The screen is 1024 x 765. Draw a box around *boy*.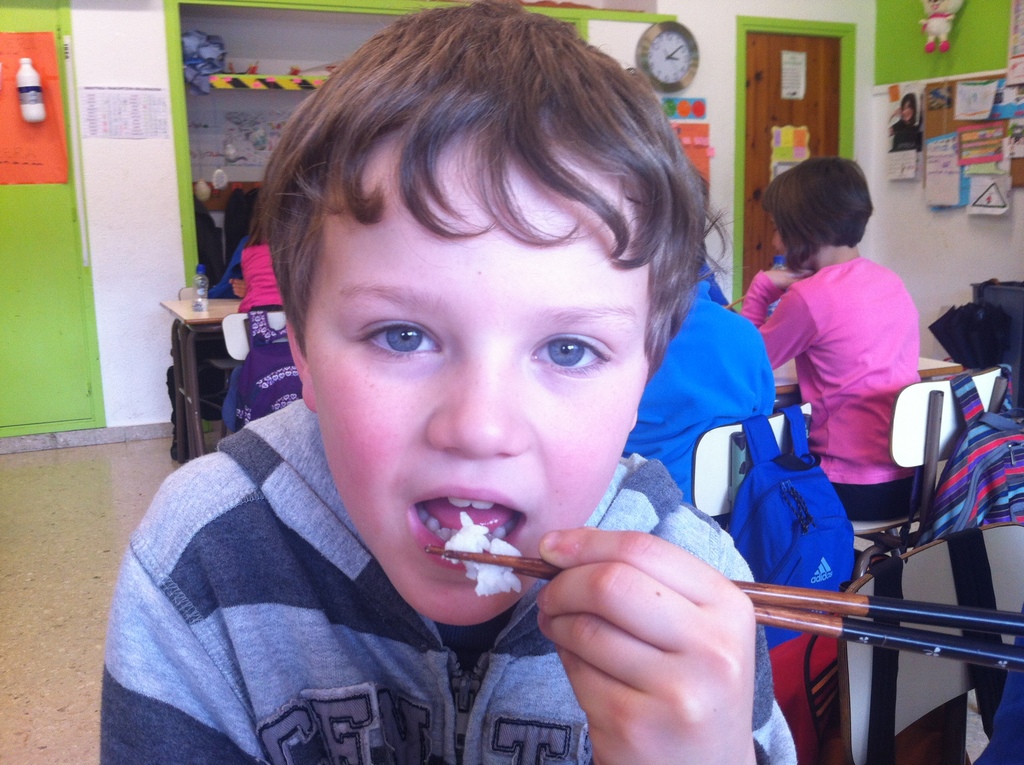
region(92, 0, 809, 761).
